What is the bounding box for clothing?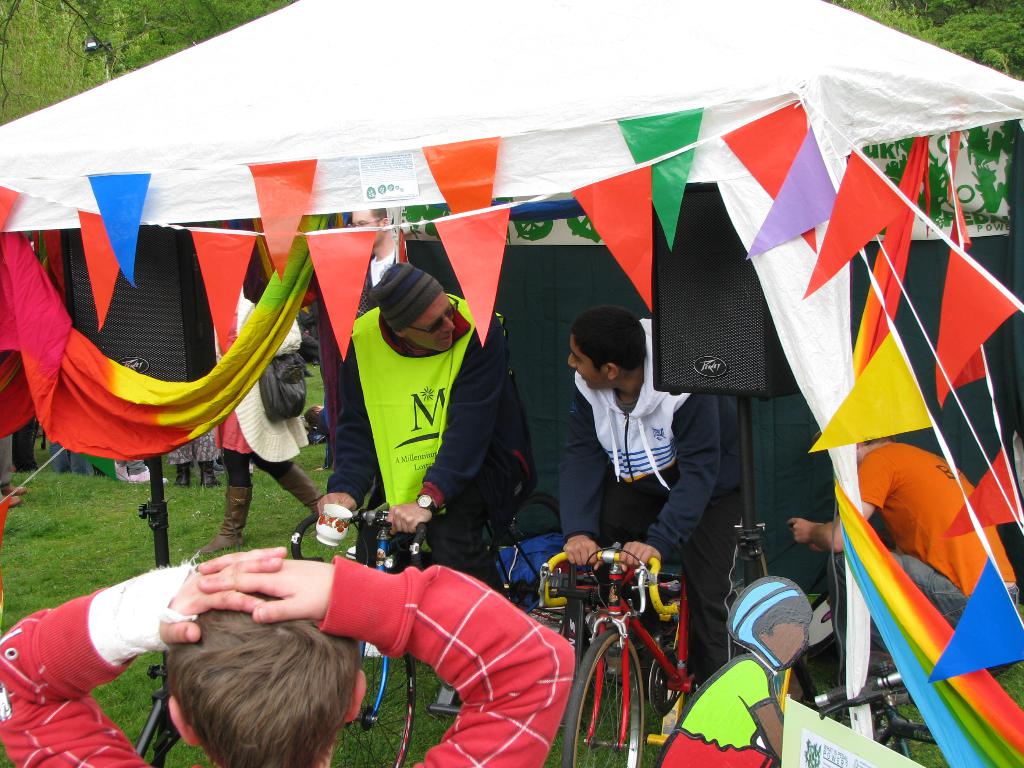
select_region(163, 429, 221, 487).
